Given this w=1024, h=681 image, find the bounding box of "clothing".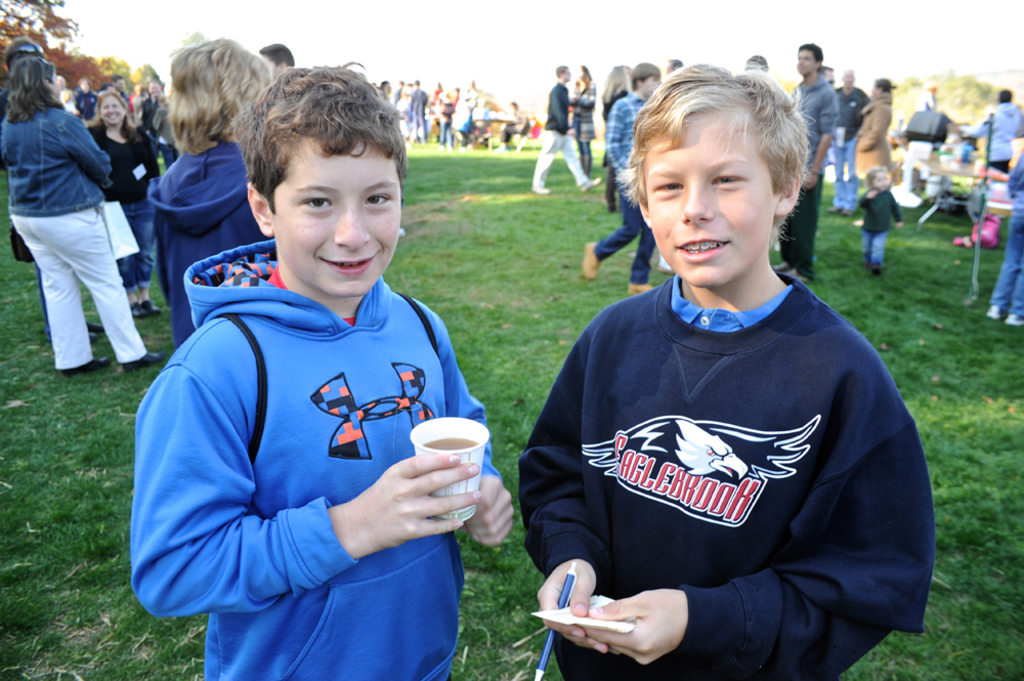
[x1=140, y1=141, x2=273, y2=357].
